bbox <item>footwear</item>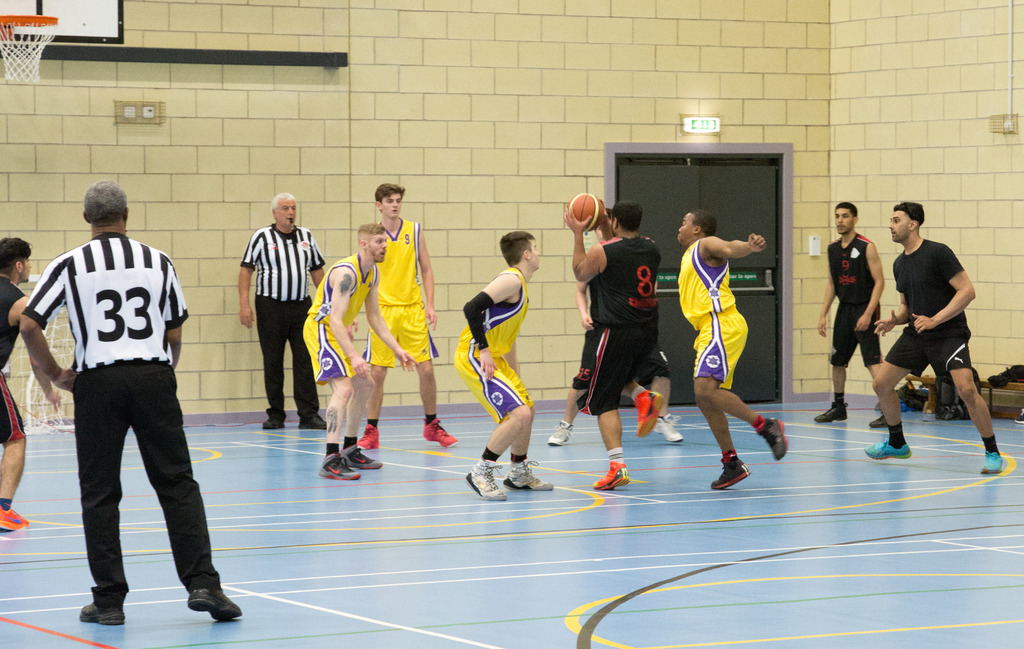
select_region(710, 454, 751, 489)
